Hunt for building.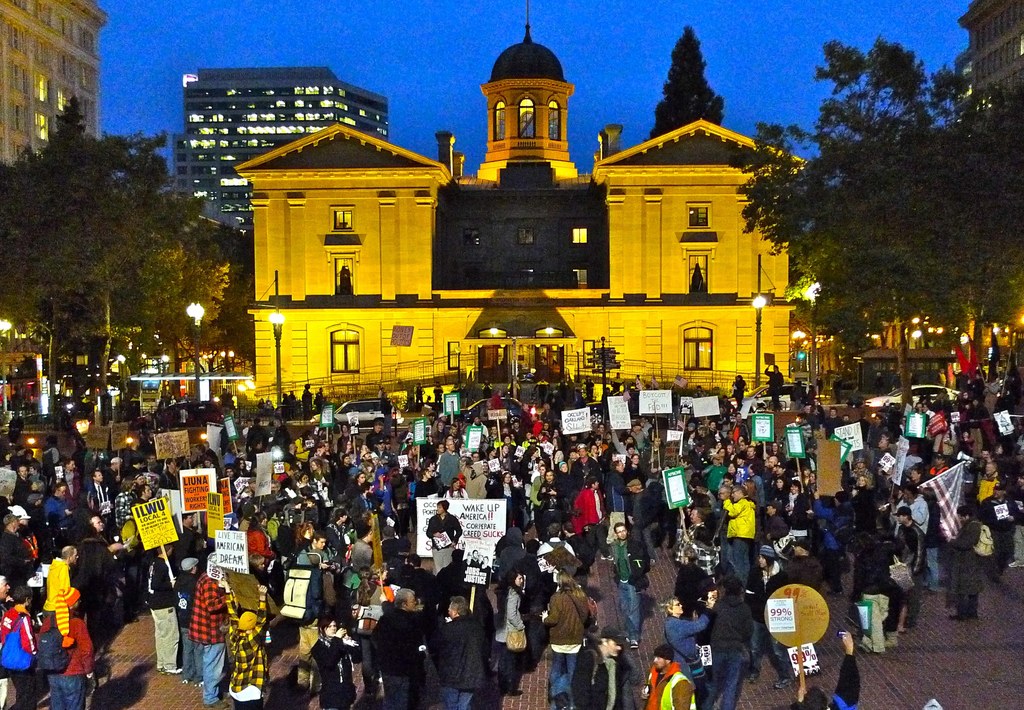
Hunted down at Rect(943, 0, 1023, 104).
